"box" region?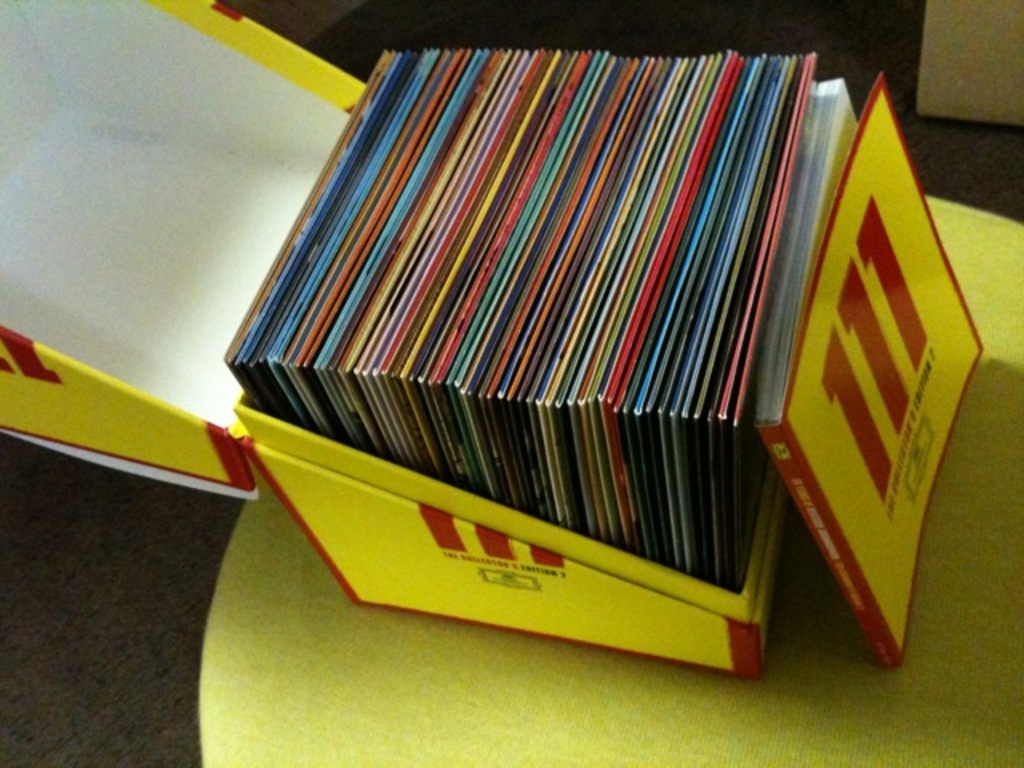
BBox(0, 0, 786, 677)
